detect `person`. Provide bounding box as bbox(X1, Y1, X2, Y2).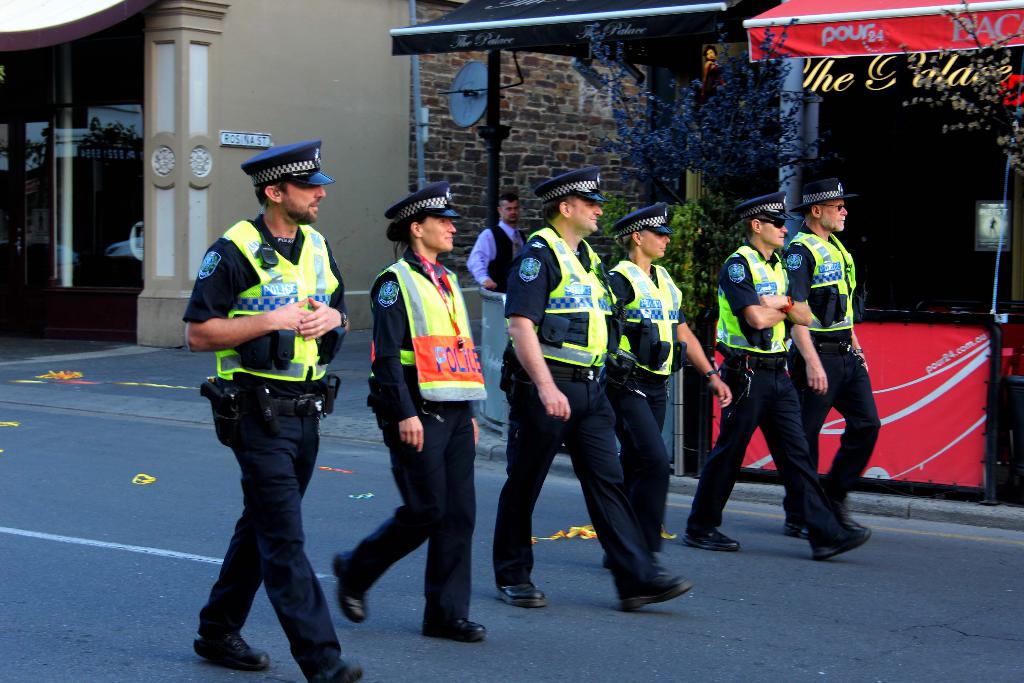
bbox(600, 205, 735, 574).
